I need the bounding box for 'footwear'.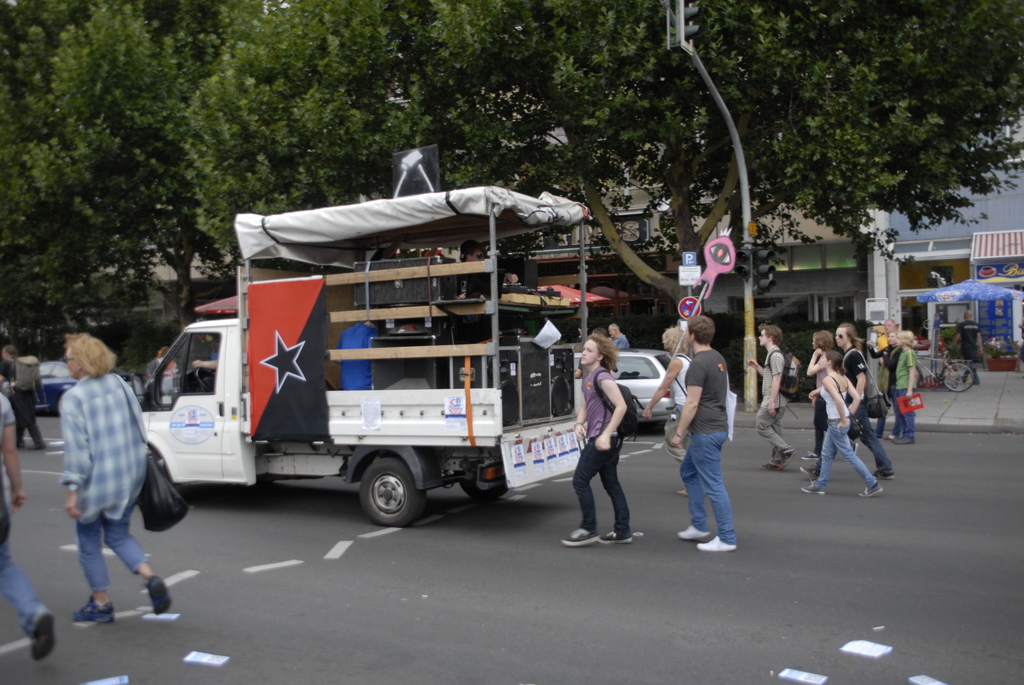
Here it is: bbox=(853, 474, 883, 496).
